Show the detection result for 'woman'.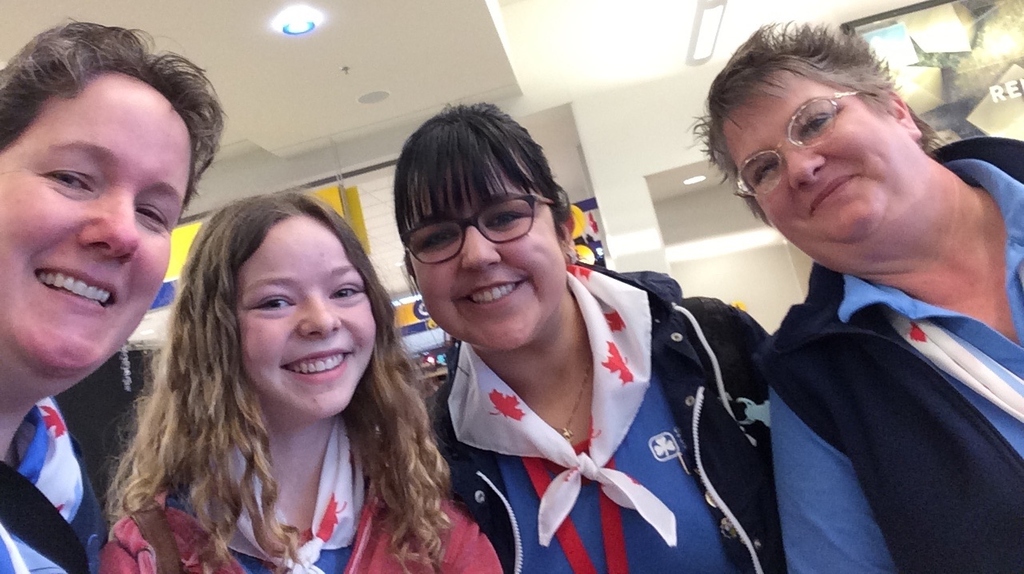
bbox=[390, 97, 770, 573].
